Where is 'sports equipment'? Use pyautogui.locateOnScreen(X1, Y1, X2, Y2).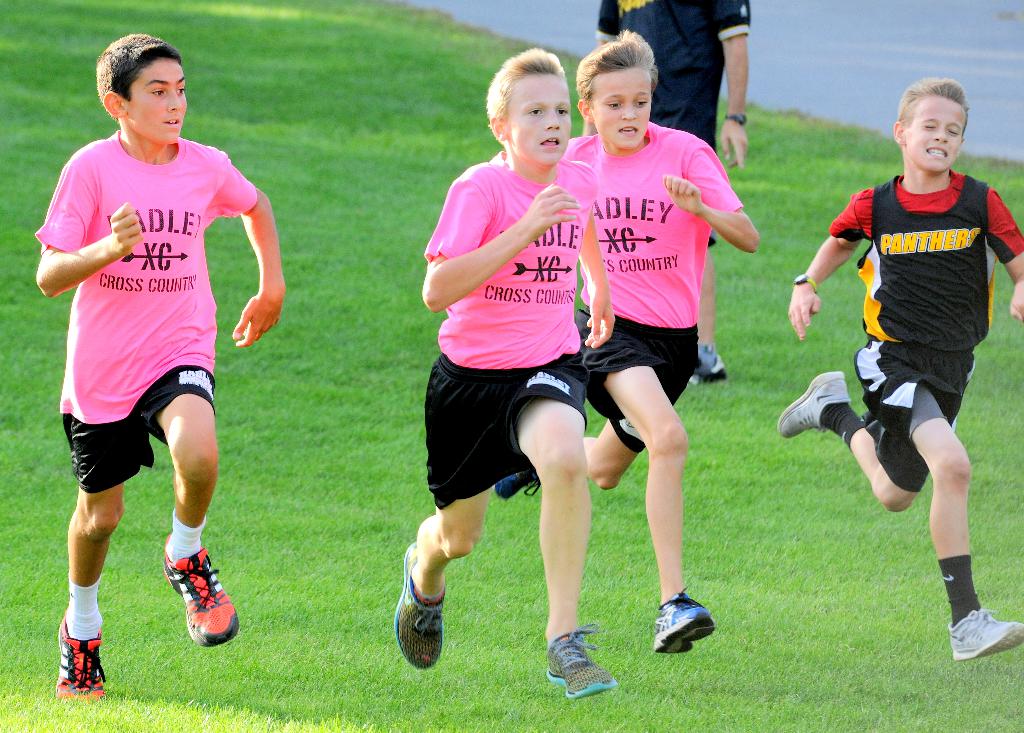
pyautogui.locateOnScreen(546, 622, 618, 704).
